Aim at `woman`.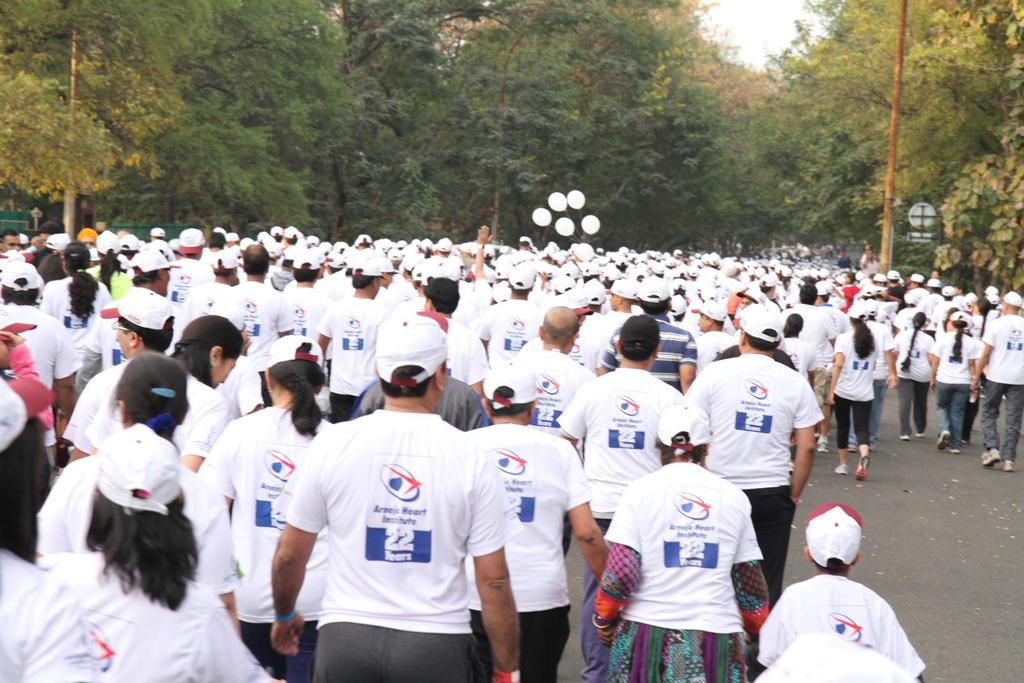
Aimed at 38/419/292/682.
